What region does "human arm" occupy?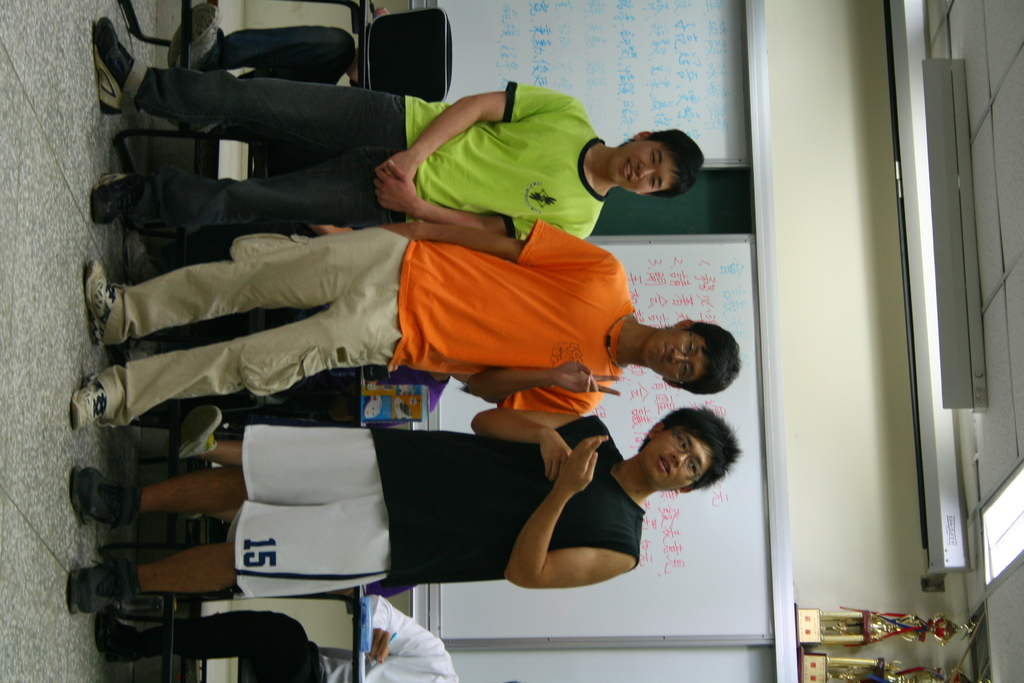
bbox=[378, 215, 615, 267].
